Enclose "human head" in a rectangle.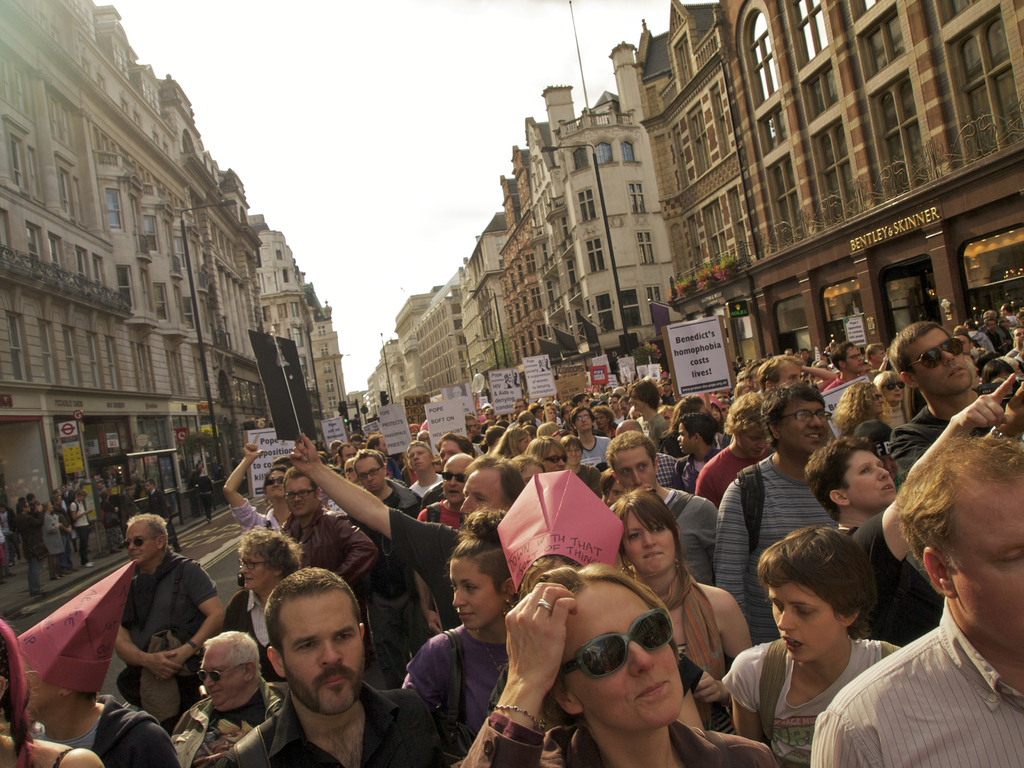
bbox(482, 424, 504, 451).
